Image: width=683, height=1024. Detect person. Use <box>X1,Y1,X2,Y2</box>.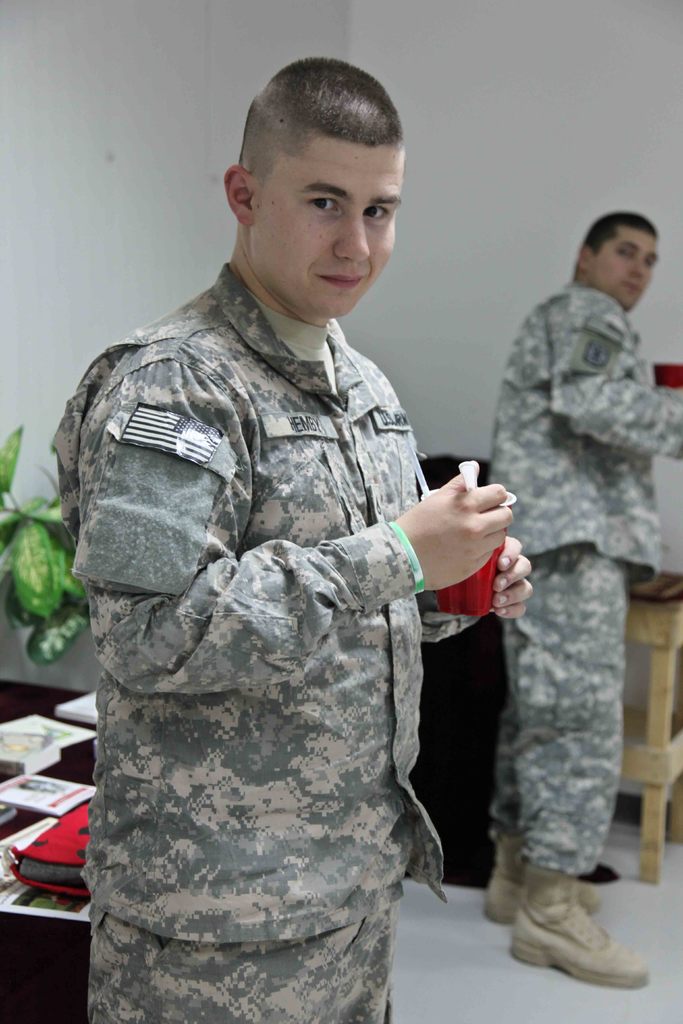
<box>48,85,529,1023</box>.
